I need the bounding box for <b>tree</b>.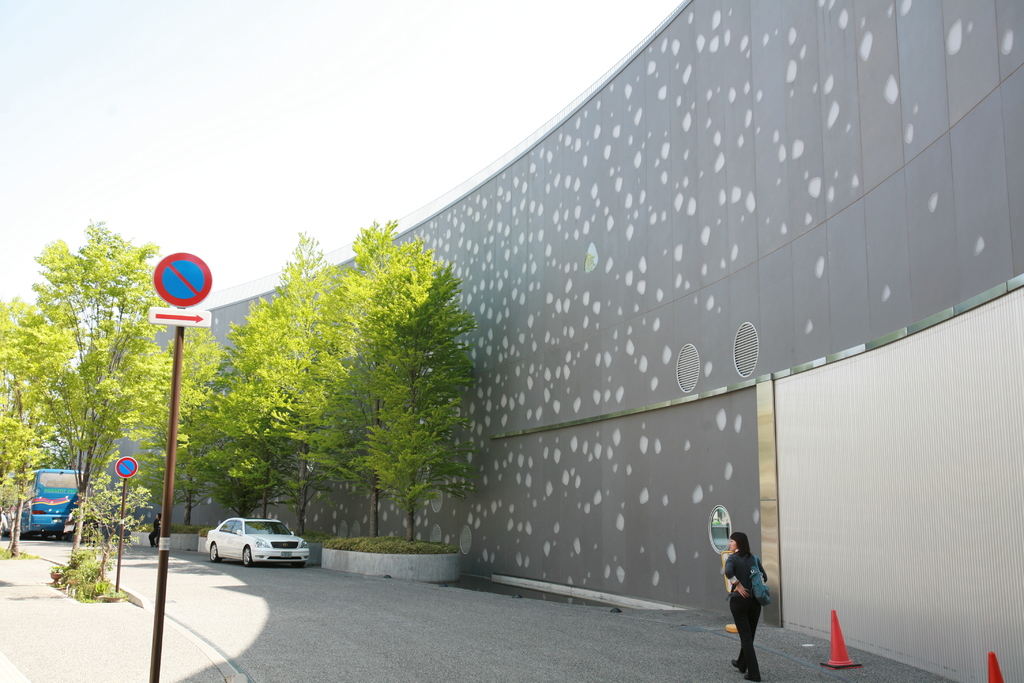
Here it is: l=303, t=316, r=394, b=539.
